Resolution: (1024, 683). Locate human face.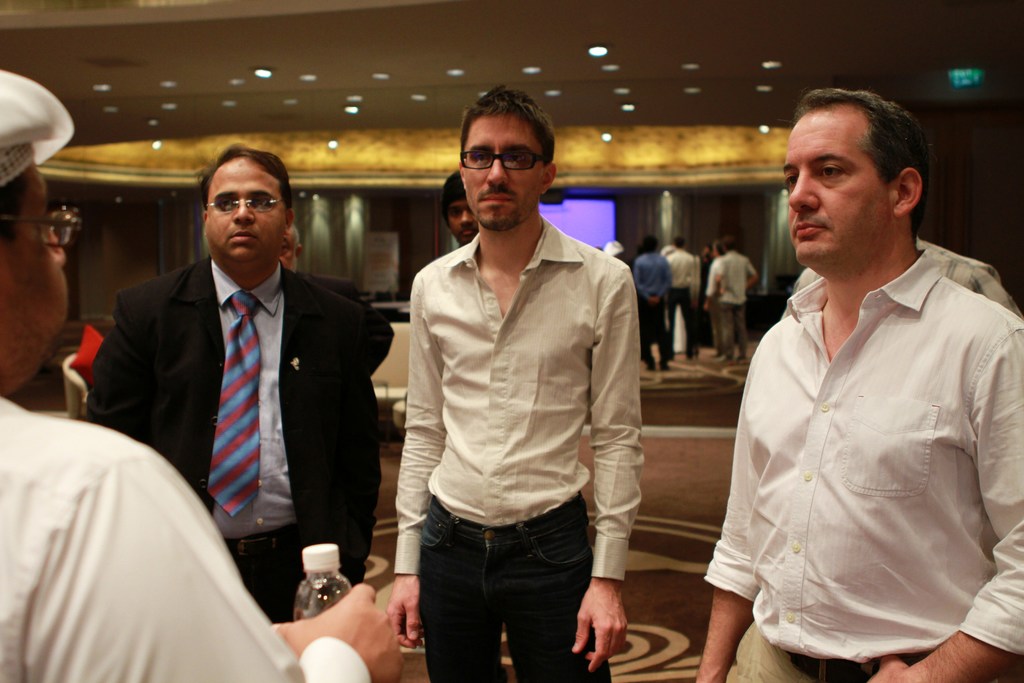
{"x1": 204, "y1": 158, "x2": 285, "y2": 254}.
